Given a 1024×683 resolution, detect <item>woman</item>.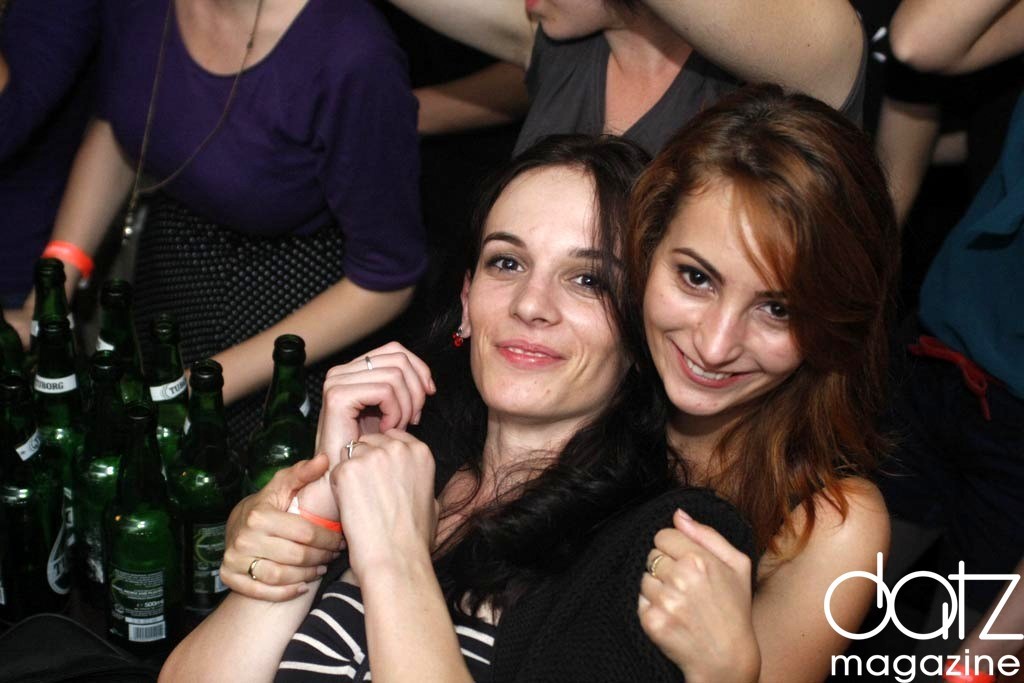
<region>204, 104, 947, 682</region>.
